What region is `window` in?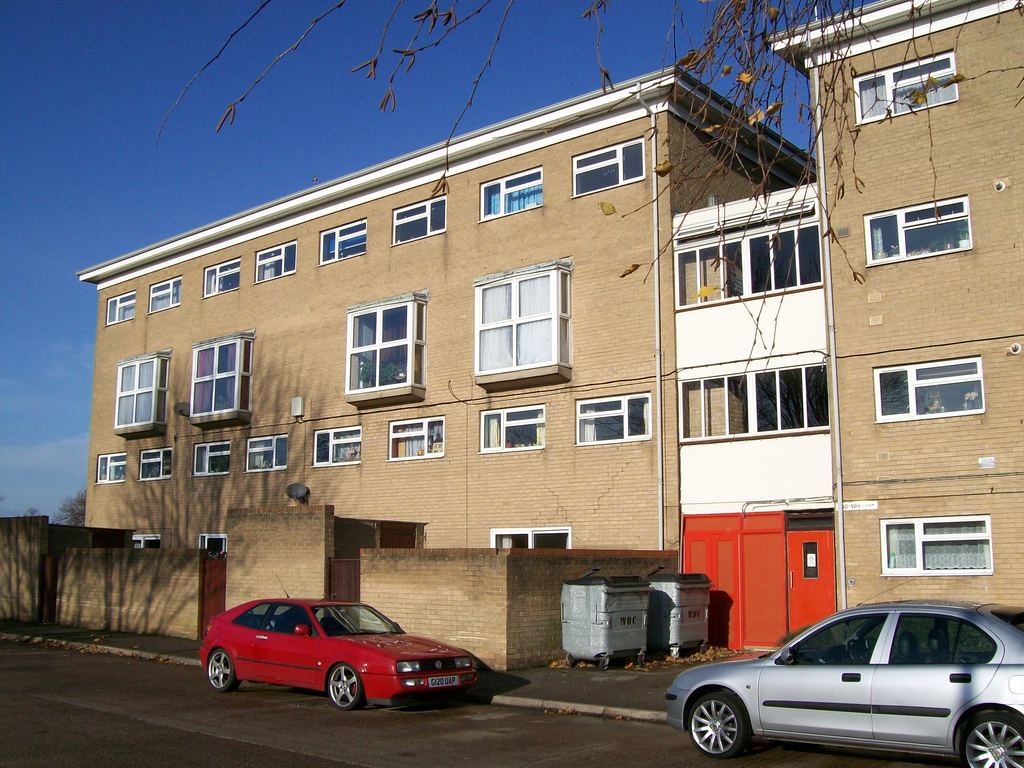
(left=494, top=529, right=567, bottom=549).
